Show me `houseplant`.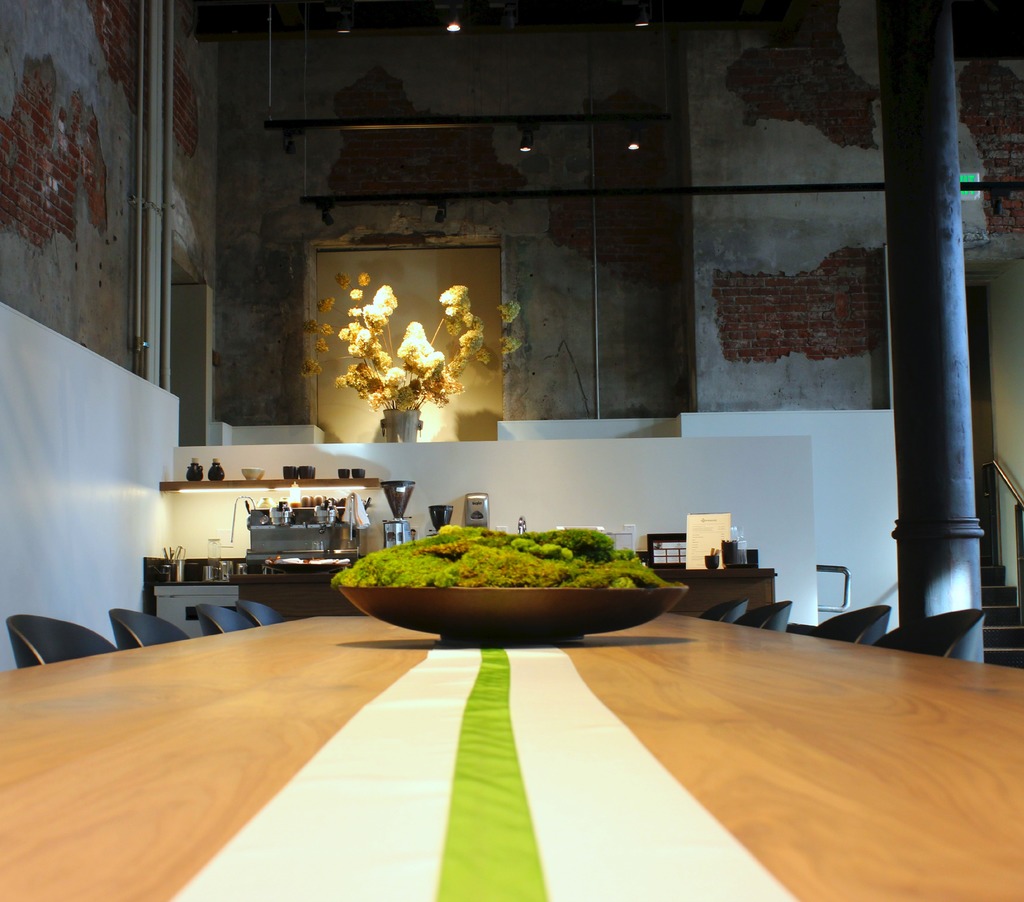
`houseplant` is here: (left=332, top=522, right=689, bottom=647).
